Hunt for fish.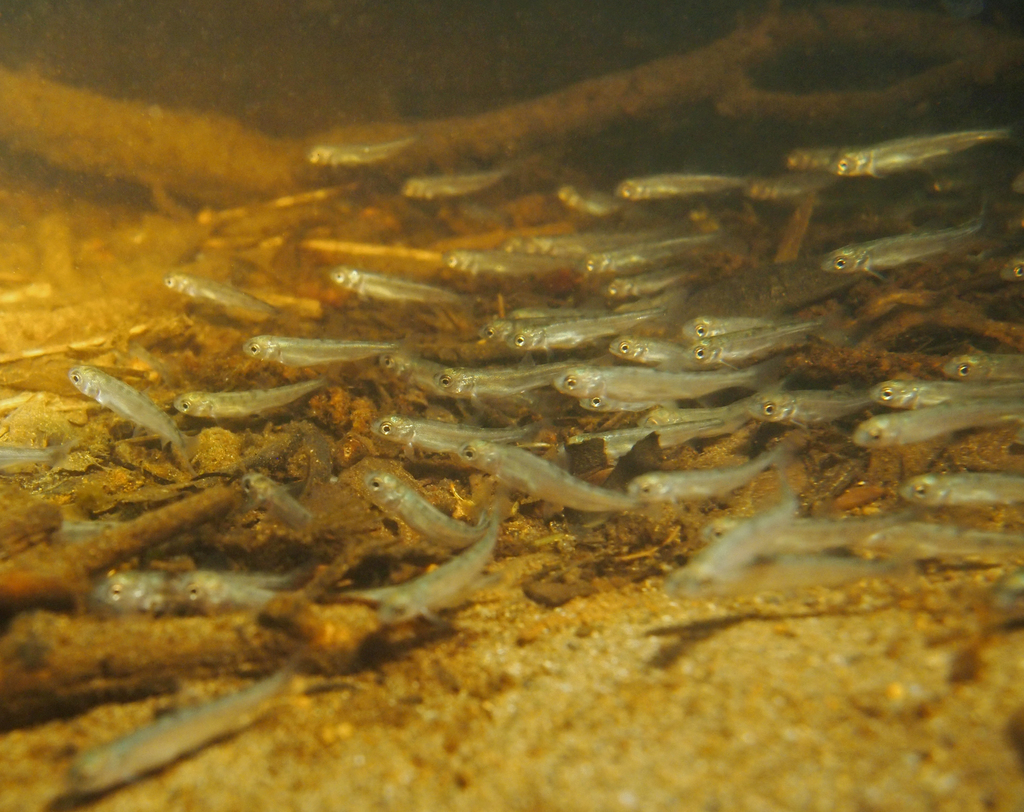
Hunted down at detection(826, 217, 988, 266).
